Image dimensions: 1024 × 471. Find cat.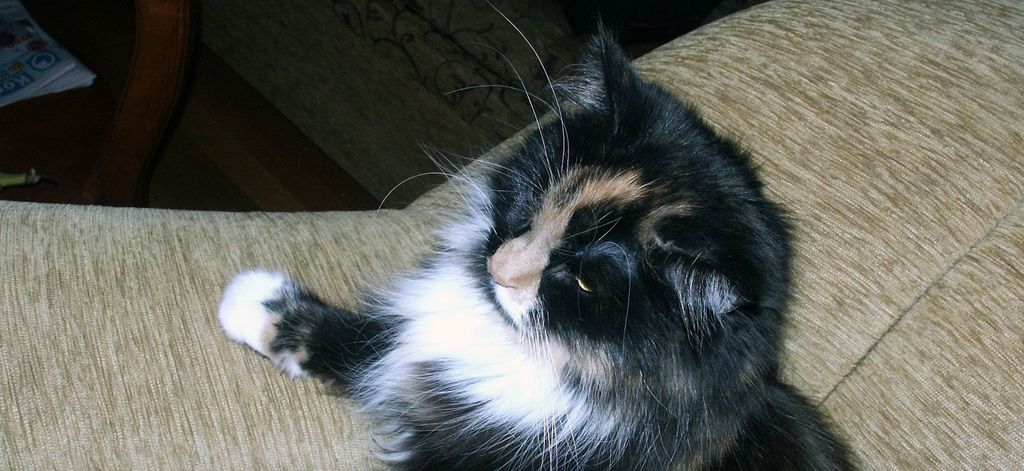
locate(216, 6, 868, 470).
